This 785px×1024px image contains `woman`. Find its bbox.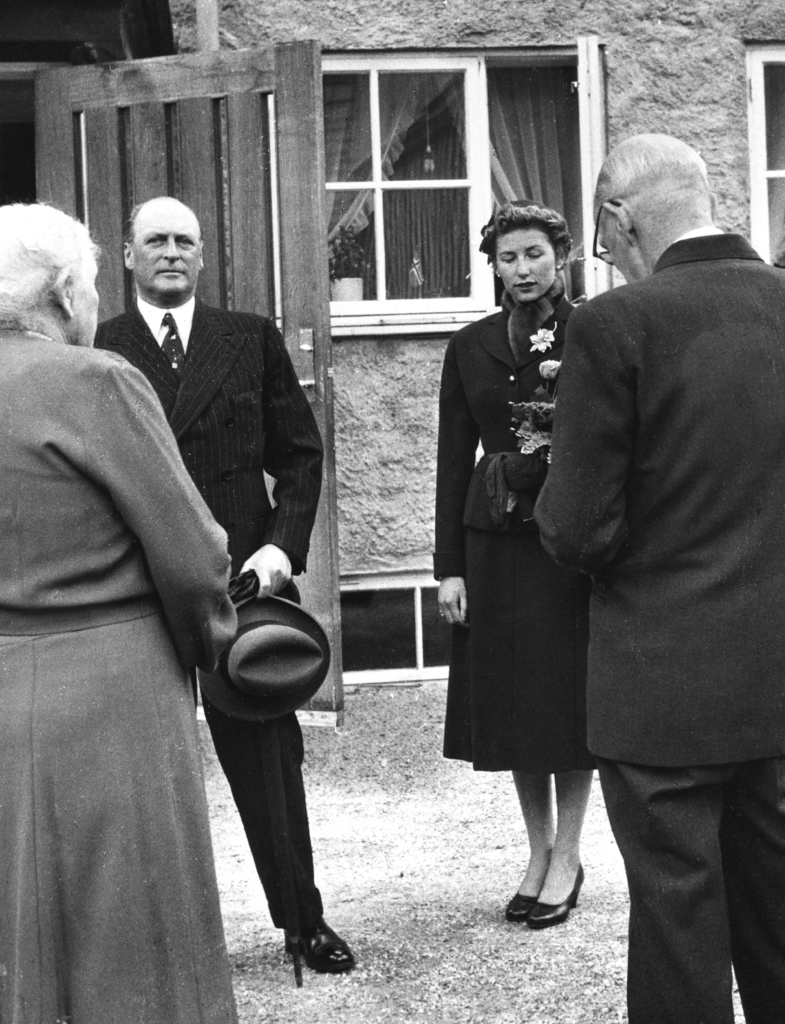
x1=441, y1=207, x2=623, y2=897.
